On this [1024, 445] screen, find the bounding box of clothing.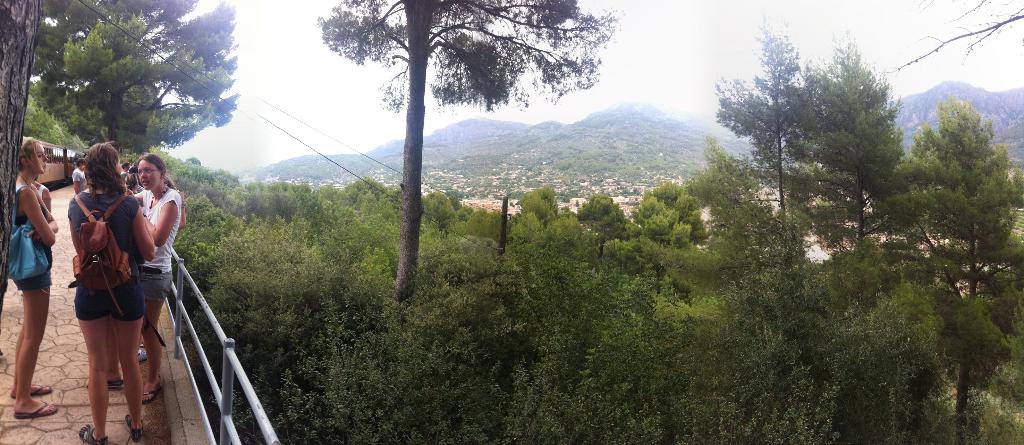
Bounding box: select_region(72, 165, 91, 194).
